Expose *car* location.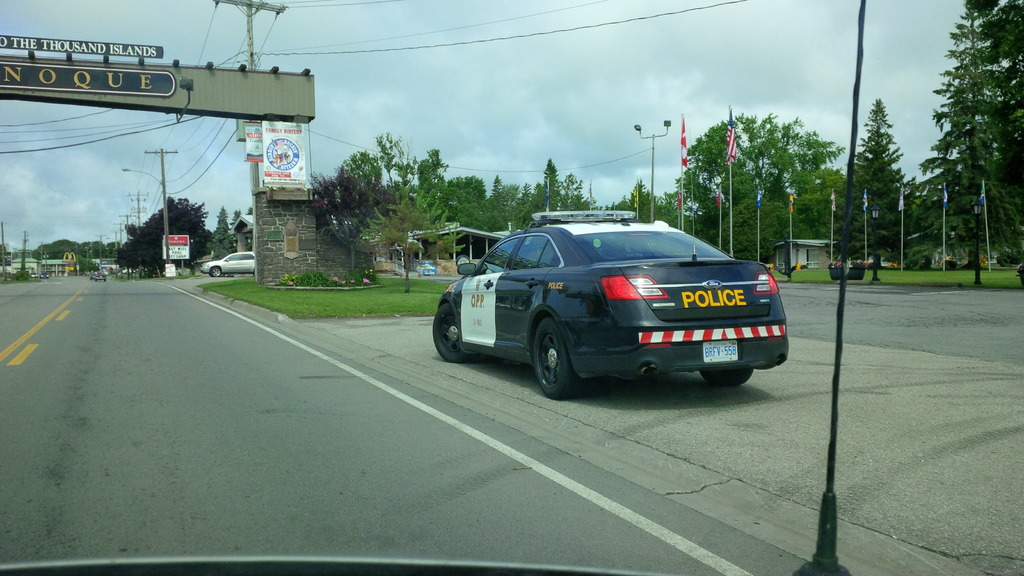
Exposed at 199:251:260:276.
